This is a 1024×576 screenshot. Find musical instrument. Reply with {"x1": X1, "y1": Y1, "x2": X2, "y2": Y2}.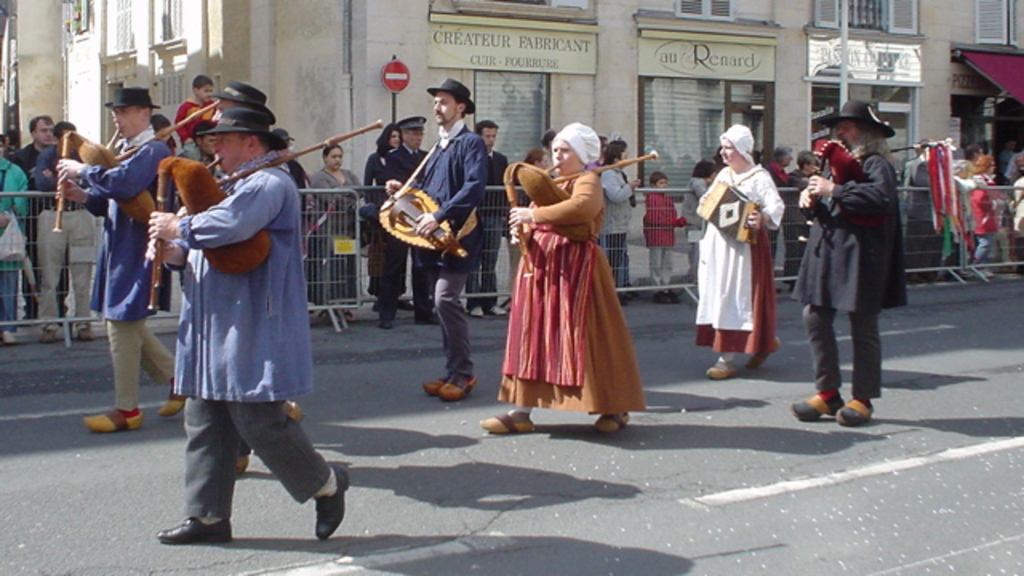
{"x1": 686, "y1": 176, "x2": 768, "y2": 248}.
